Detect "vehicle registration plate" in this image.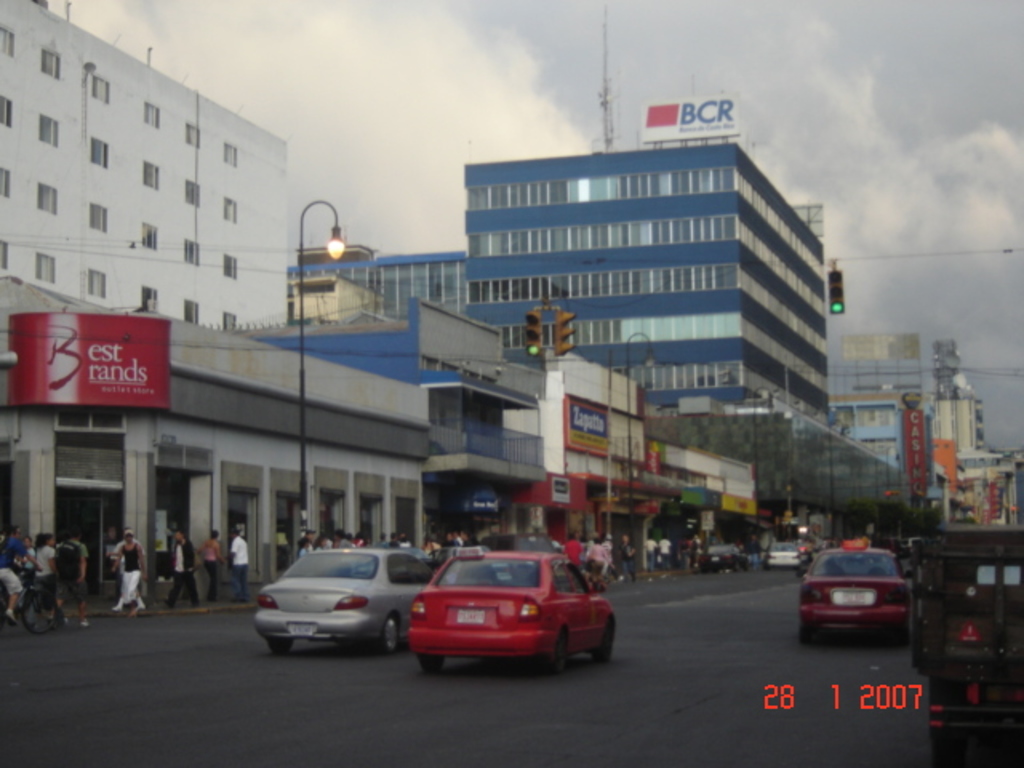
Detection: l=835, t=589, r=872, b=605.
